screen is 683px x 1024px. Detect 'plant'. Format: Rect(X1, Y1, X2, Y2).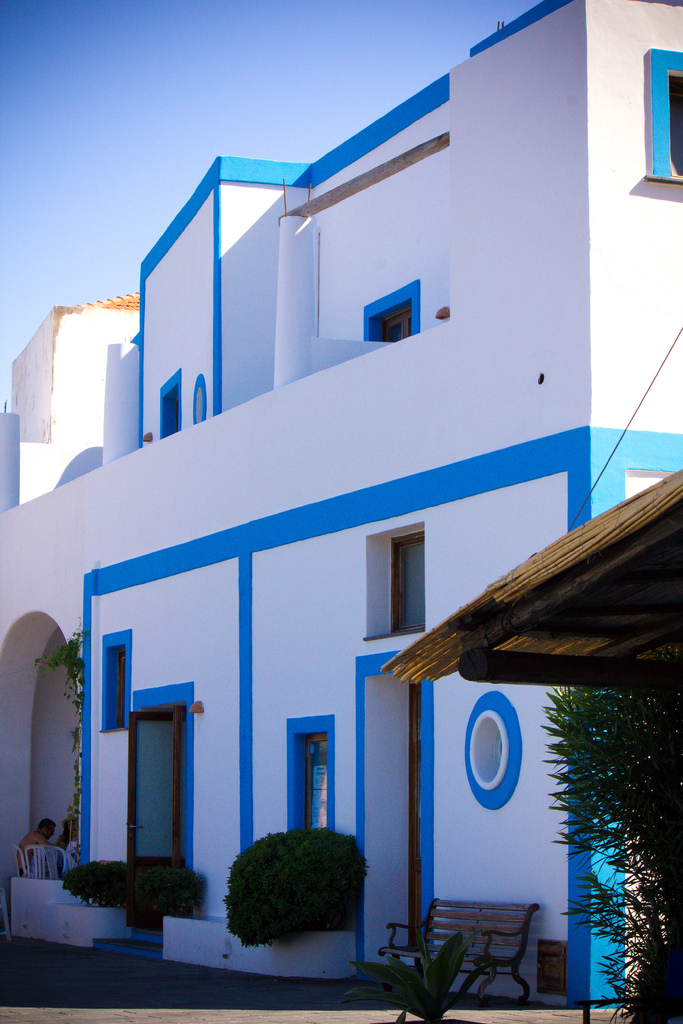
Rect(541, 638, 682, 1023).
